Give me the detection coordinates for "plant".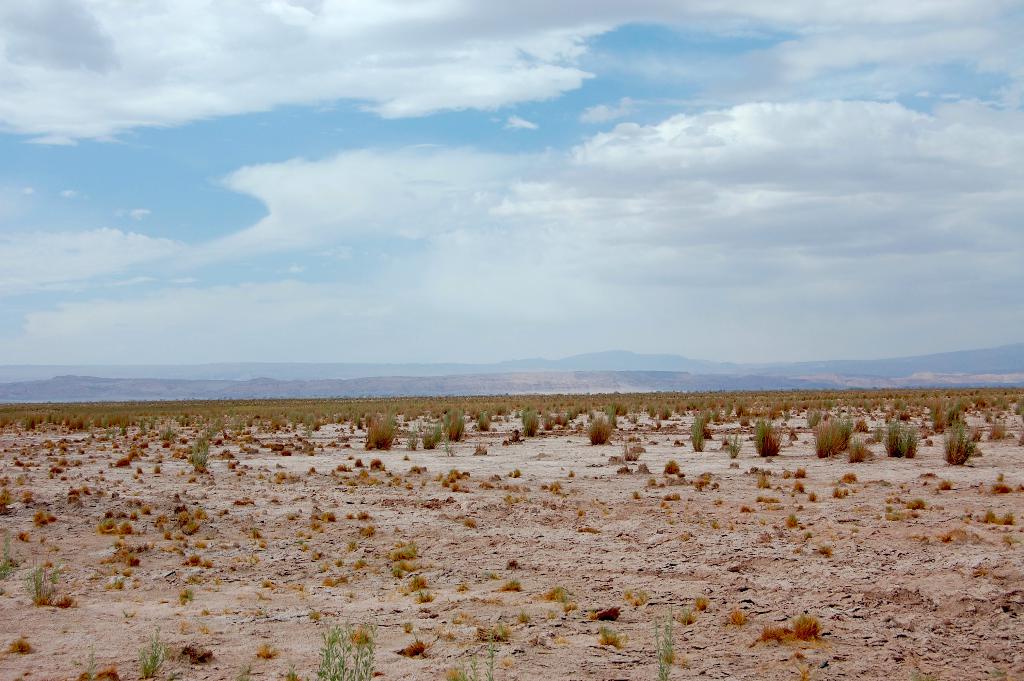
(left=124, top=565, right=135, bottom=580).
